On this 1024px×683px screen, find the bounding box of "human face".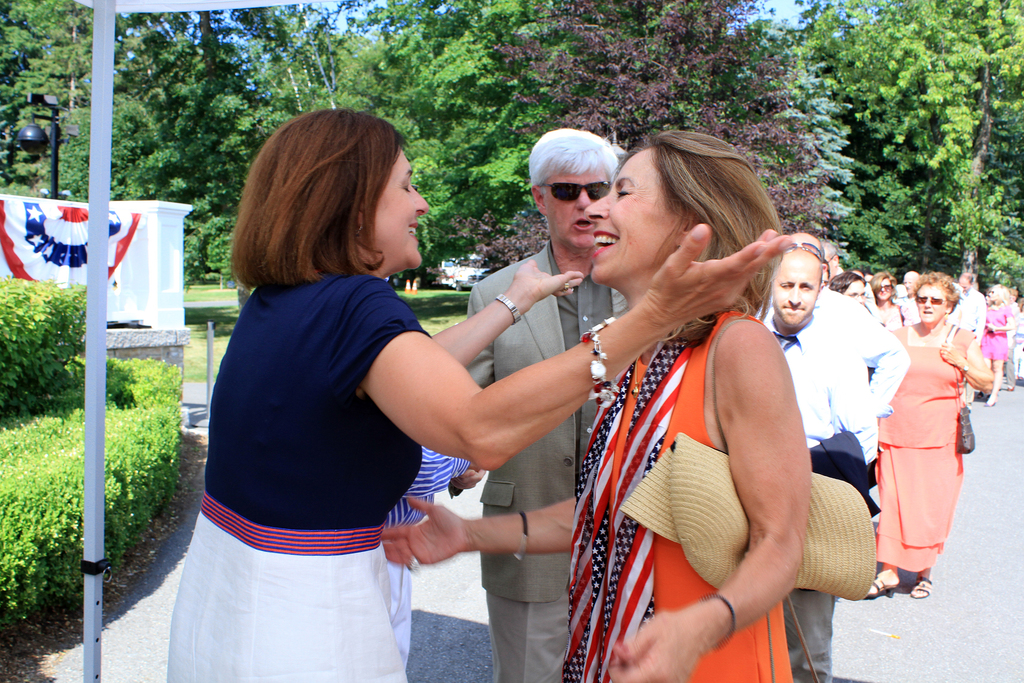
Bounding box: [918,283,947,323].
